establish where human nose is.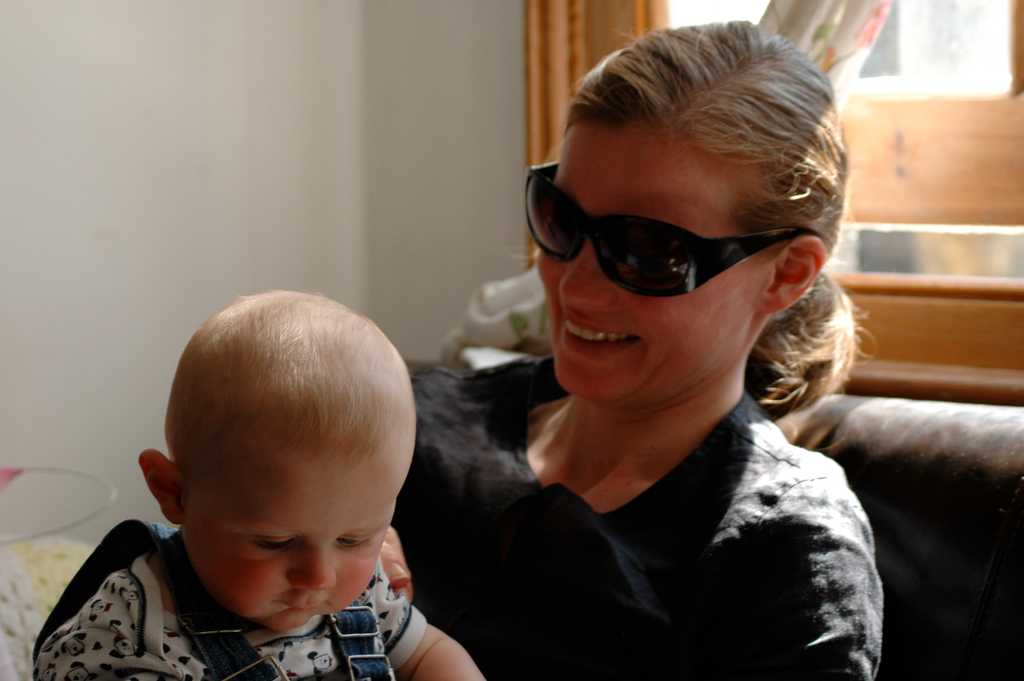
Established at 560 247 616 311.
